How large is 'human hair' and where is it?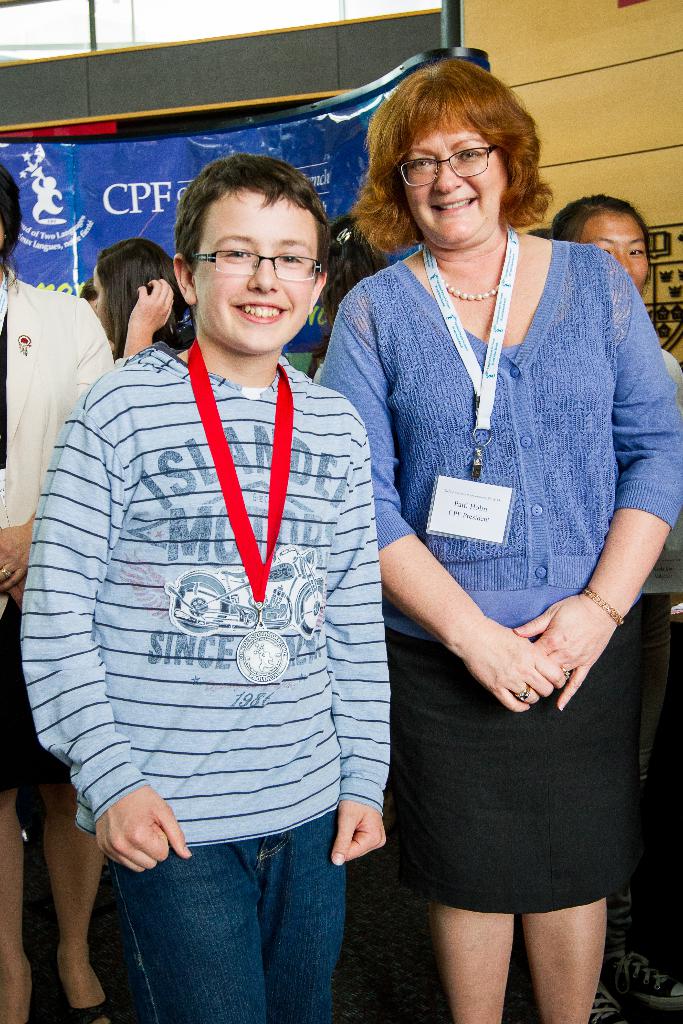
Bounding box: rect(0, 161, 23, 266).
